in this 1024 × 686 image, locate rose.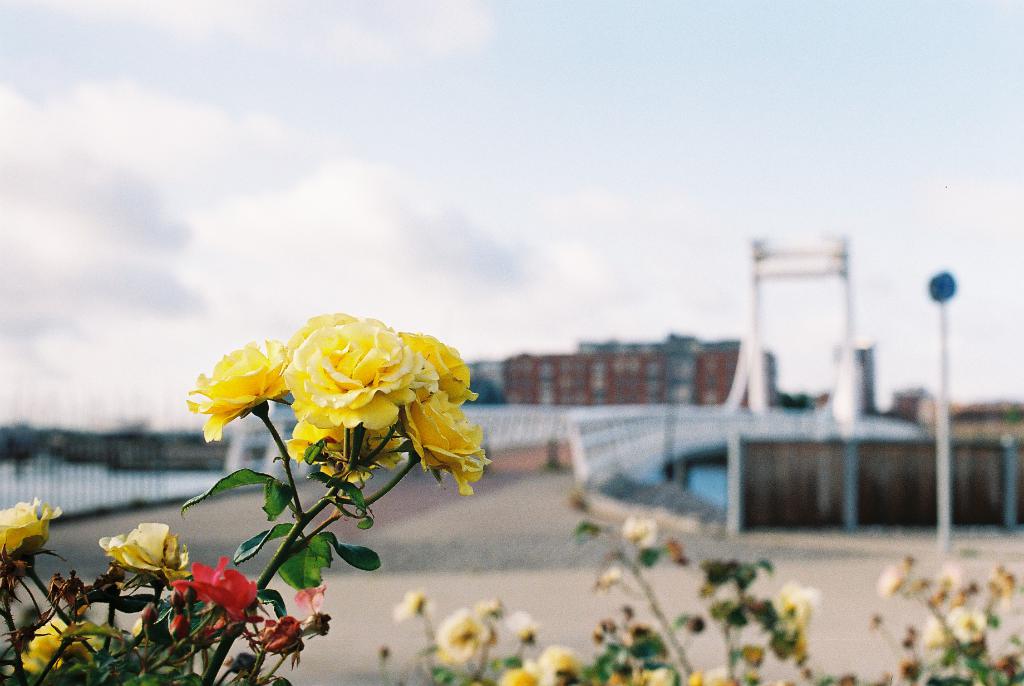
Bounding box: x1=95 y1=521 x2=186 y2=592.
